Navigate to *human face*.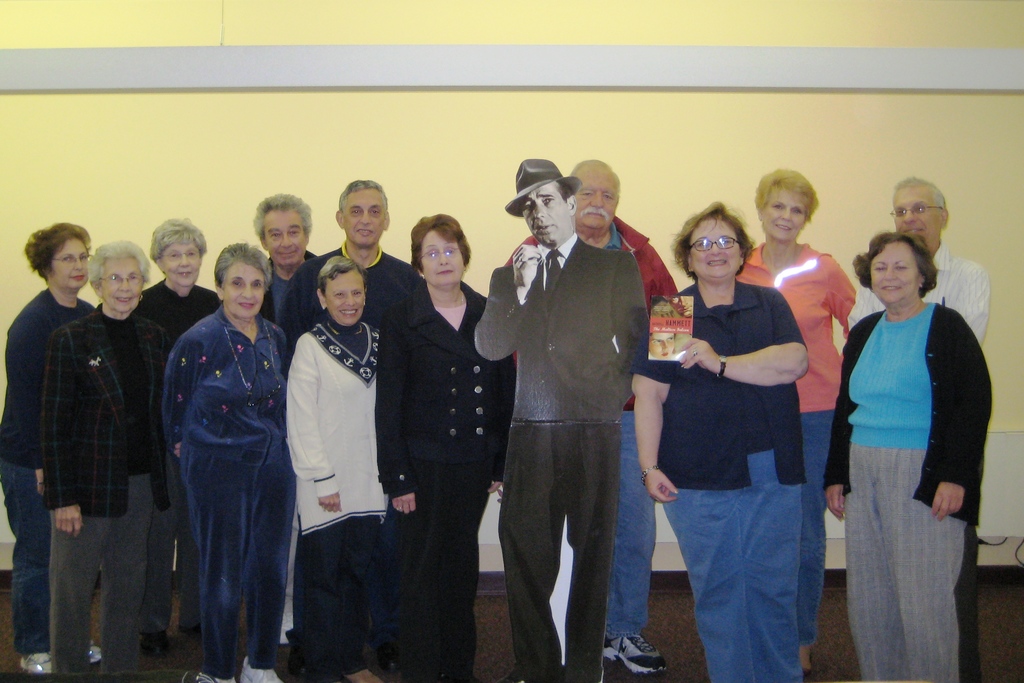
Navigation target: [left=221, top=263, right=268, bottom=322].
